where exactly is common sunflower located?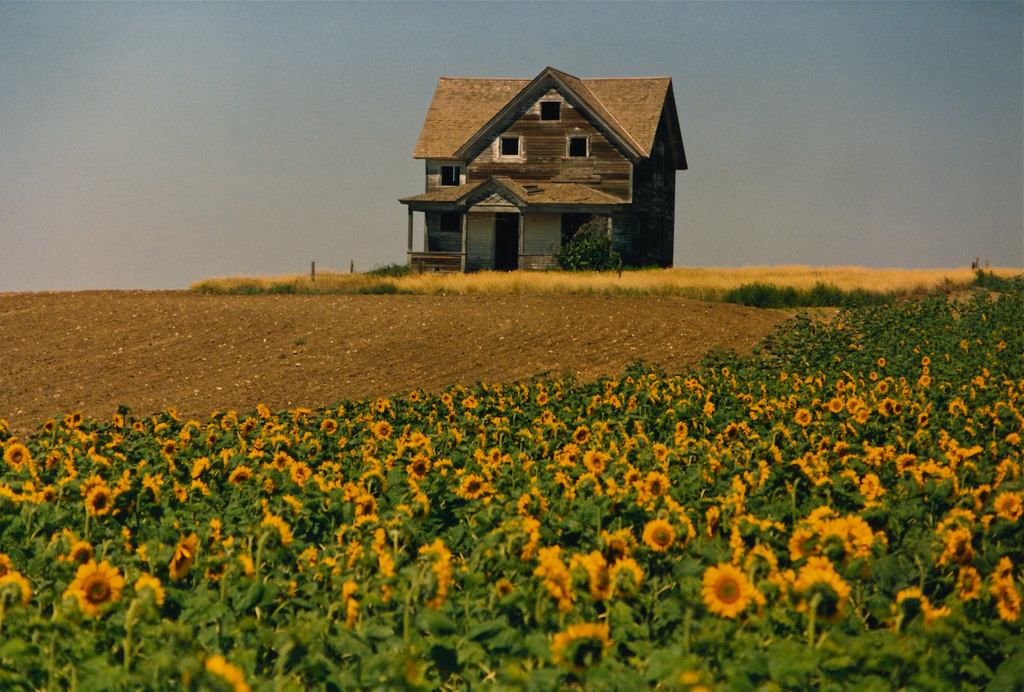
Its bounding box is 989,489,1023,523.
